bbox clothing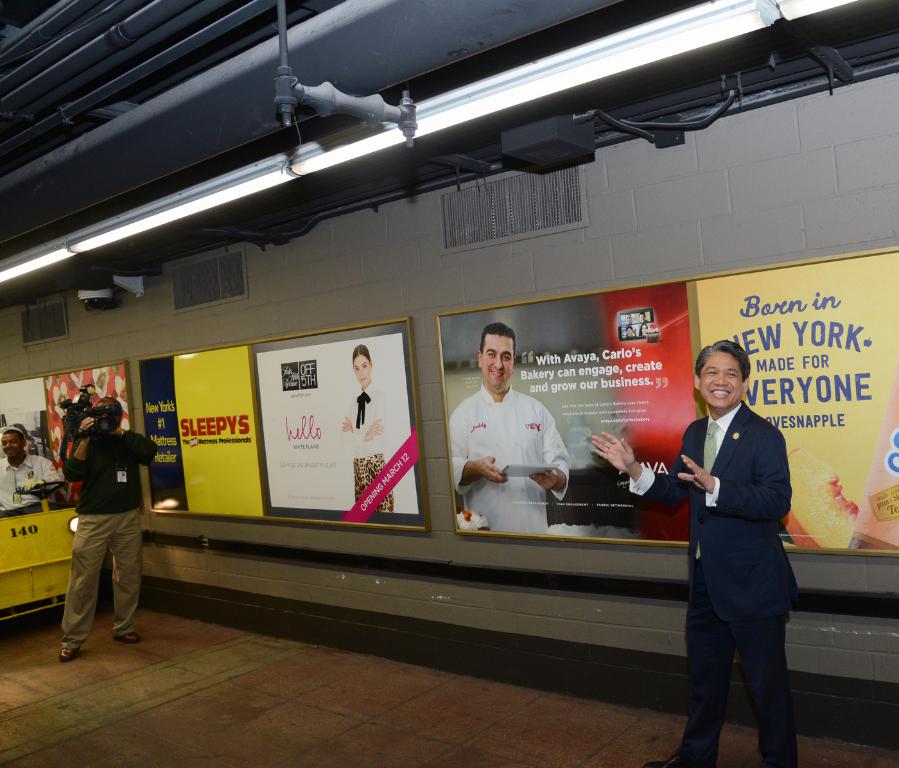
(448,380,572,536)
